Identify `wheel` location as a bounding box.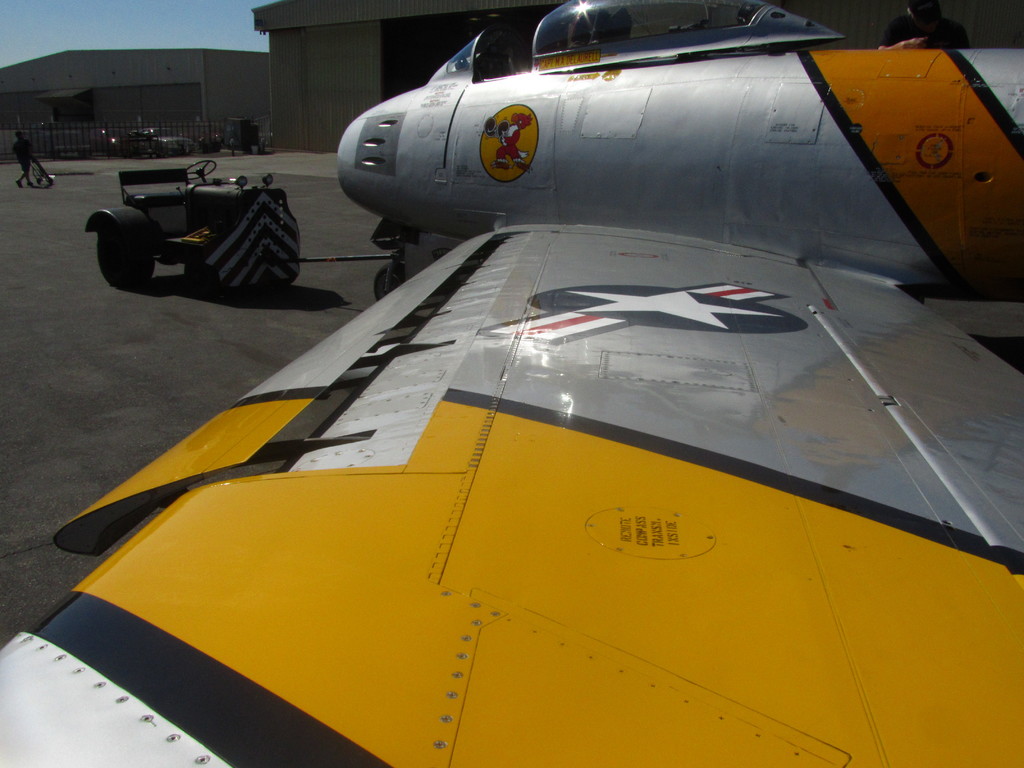
{"x1": 77, "y1": 151, "x2": 86, "y2": 157}.
